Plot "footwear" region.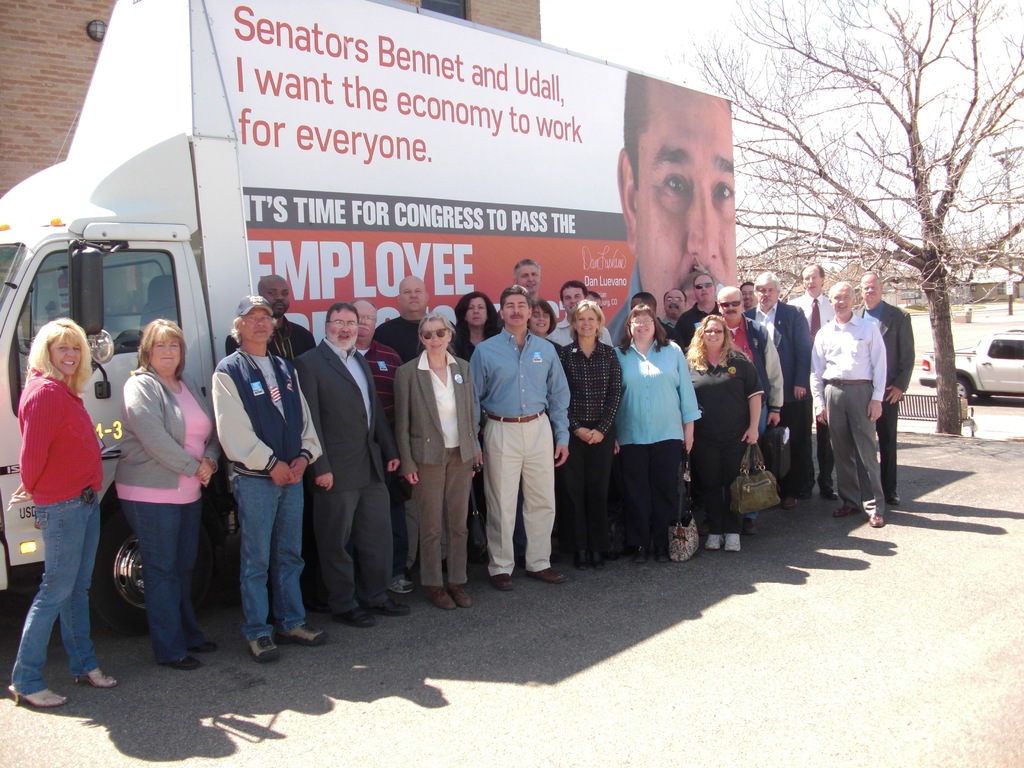
Plotted at [867,513,885,531].
